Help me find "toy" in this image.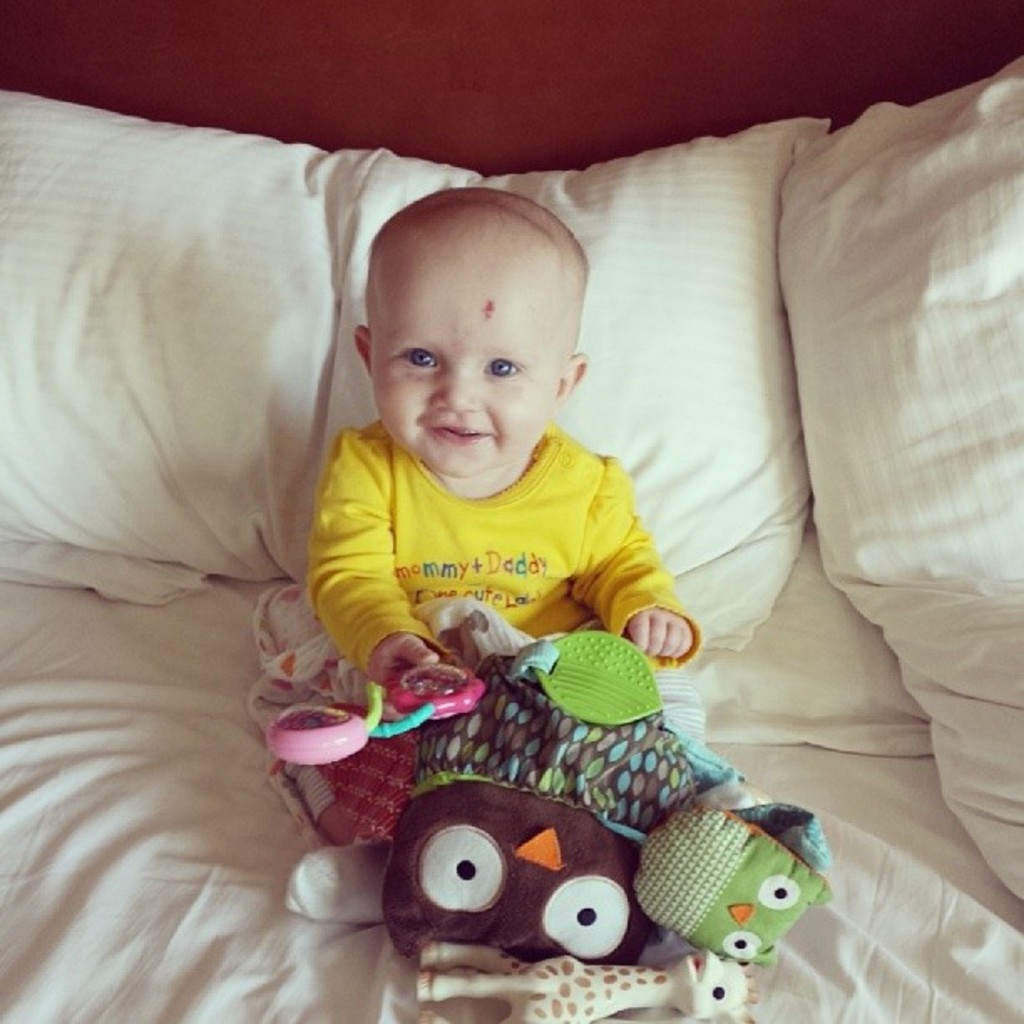
Found it: 410 947 756 1022.
